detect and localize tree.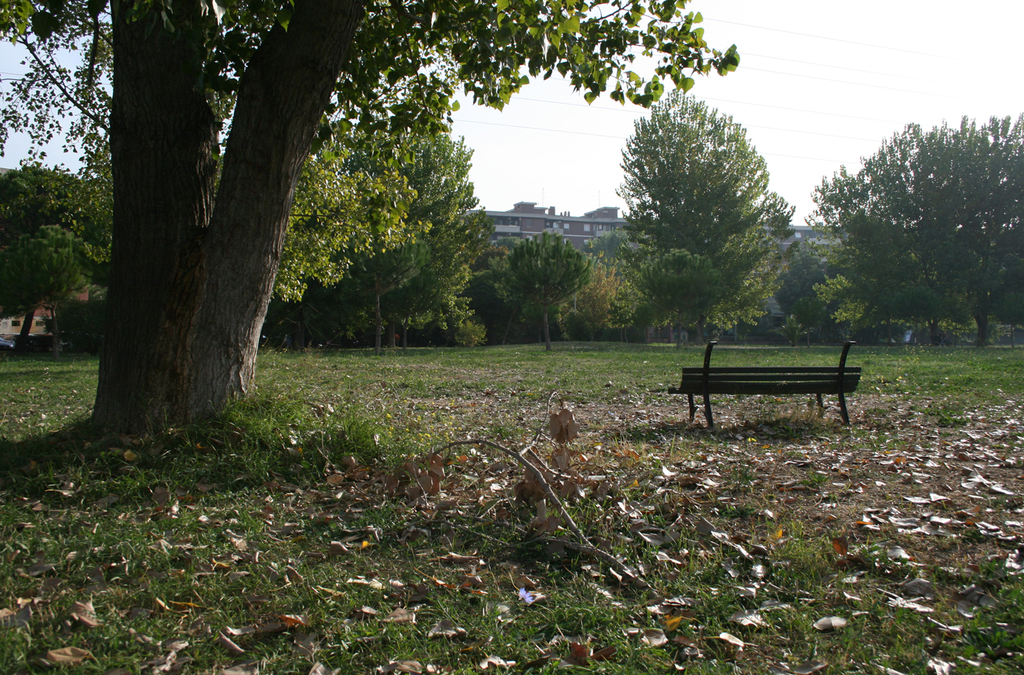
Localized at rect(389, 197, 482, 357).
